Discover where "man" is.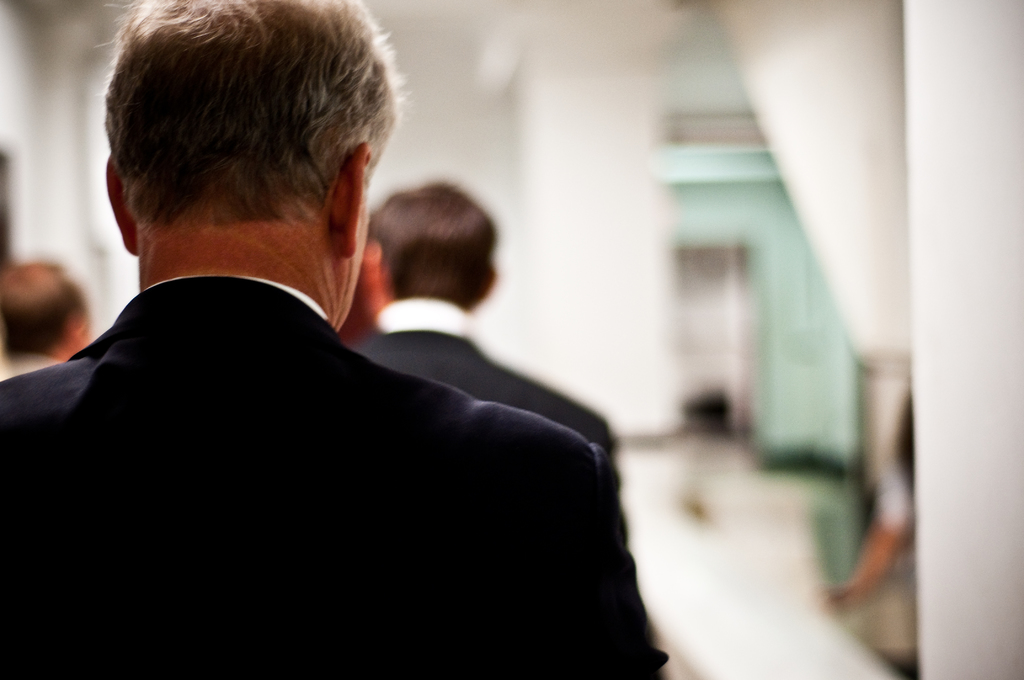
Discovered at locate(349, 177, 621, 466).
